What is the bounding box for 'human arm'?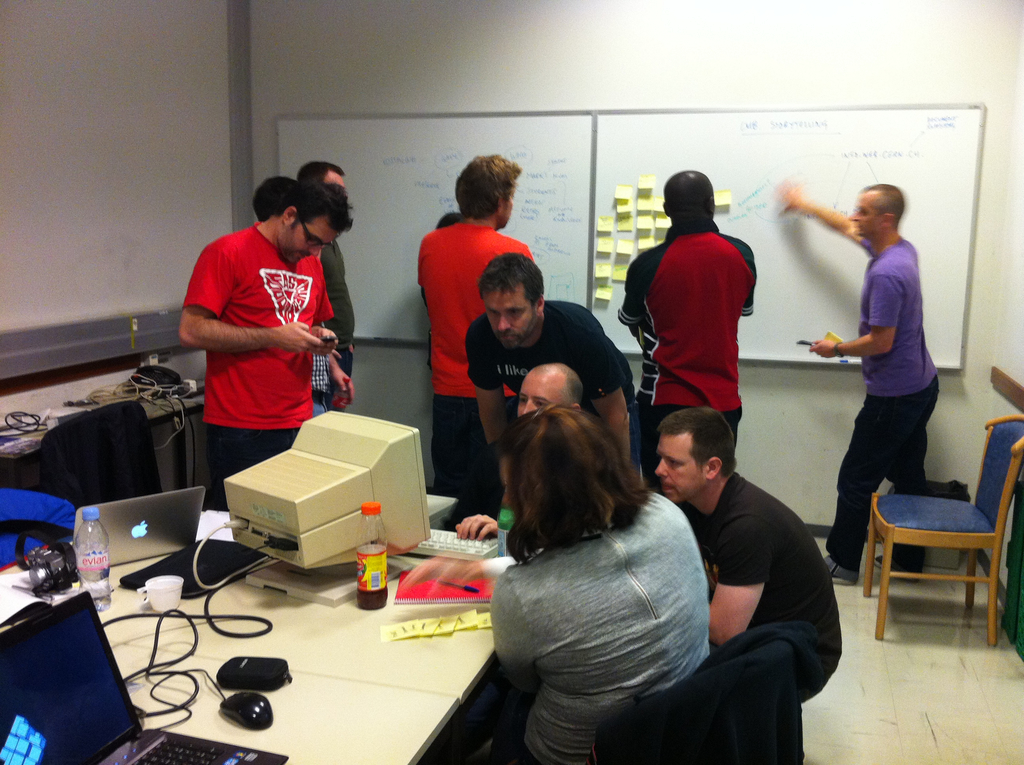
rect(789, 177, 892, 259).
